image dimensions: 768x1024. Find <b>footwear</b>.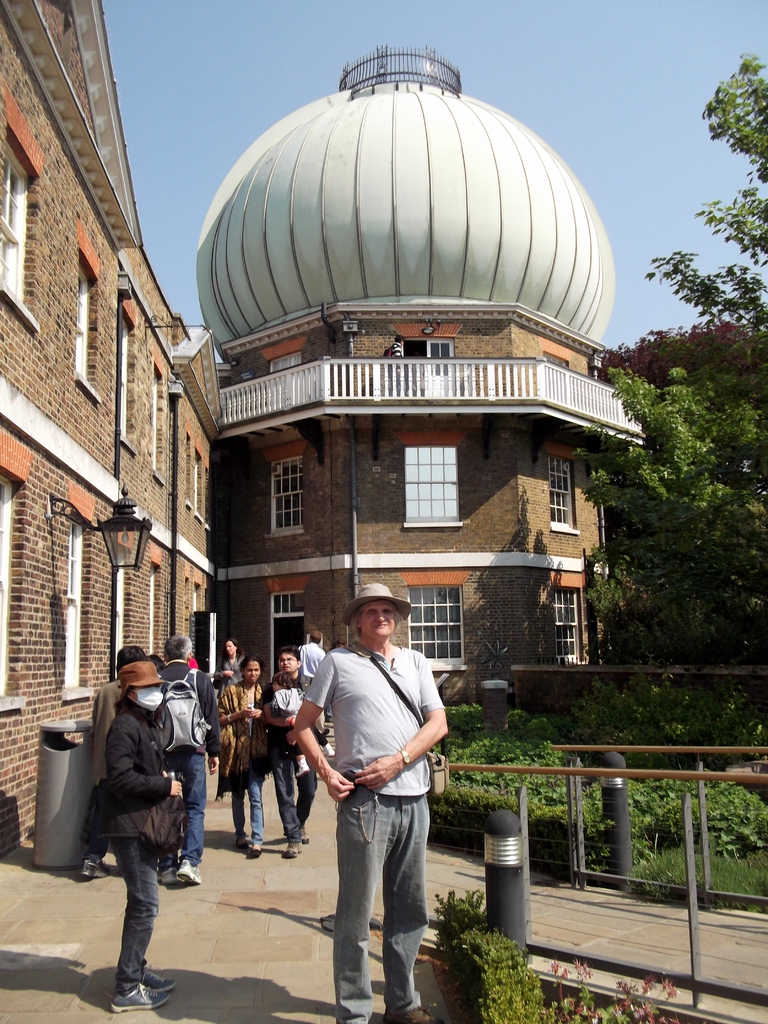
(227, 830, 247, 851).
